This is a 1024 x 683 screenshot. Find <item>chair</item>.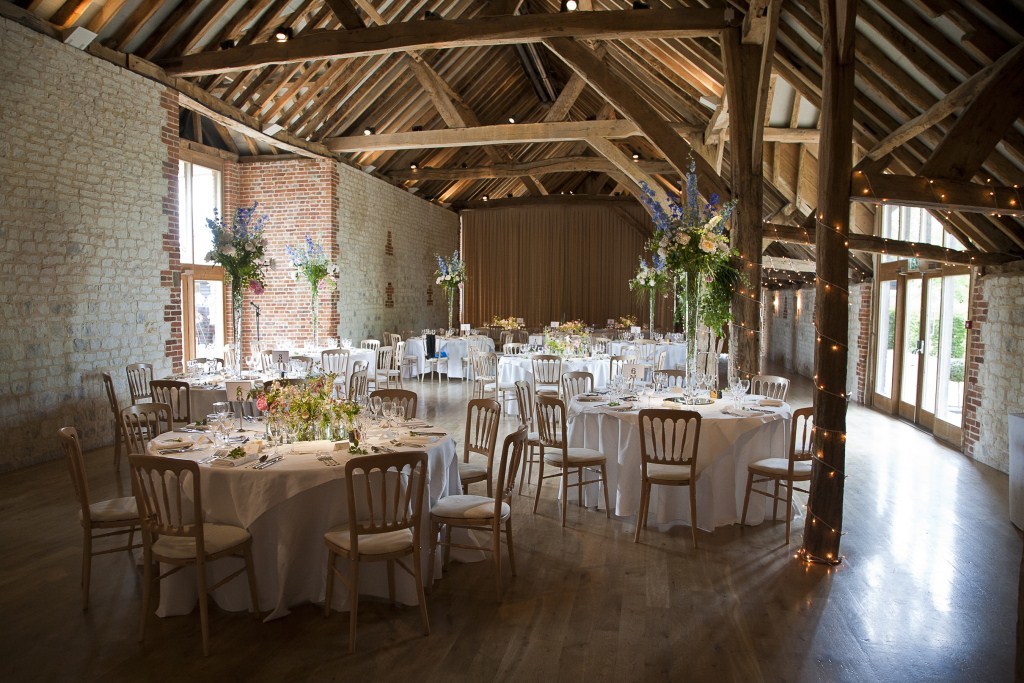
Bounding box: bbox=(355, 357, 370, 373).
